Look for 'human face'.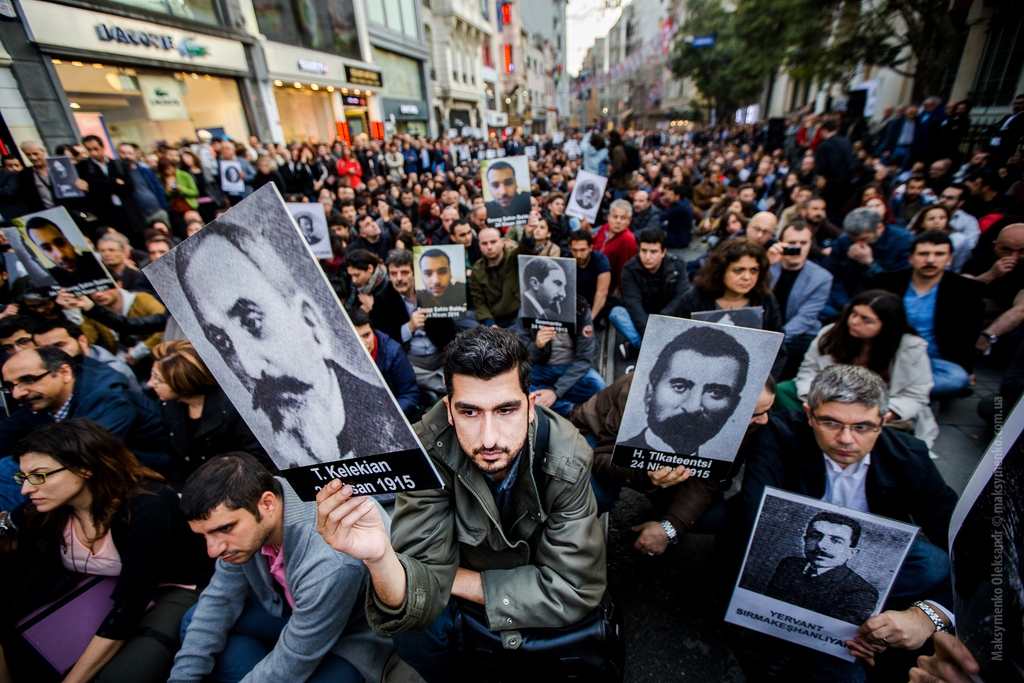
Found: bbox(30, 226, 72, 270).
